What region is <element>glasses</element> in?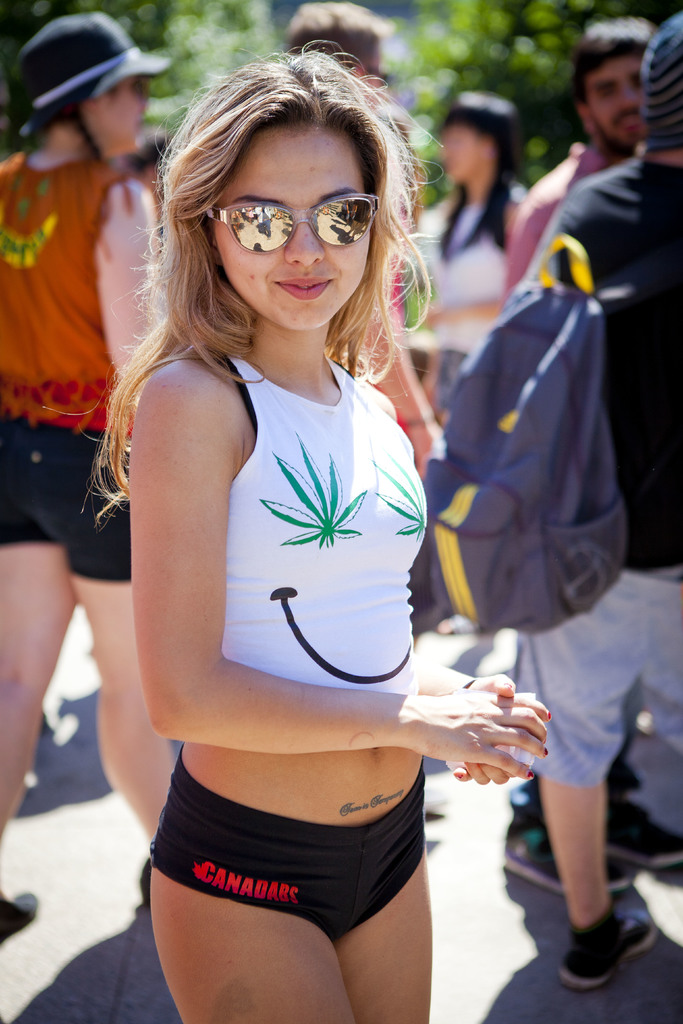
region(206, 186, 378, 254).
